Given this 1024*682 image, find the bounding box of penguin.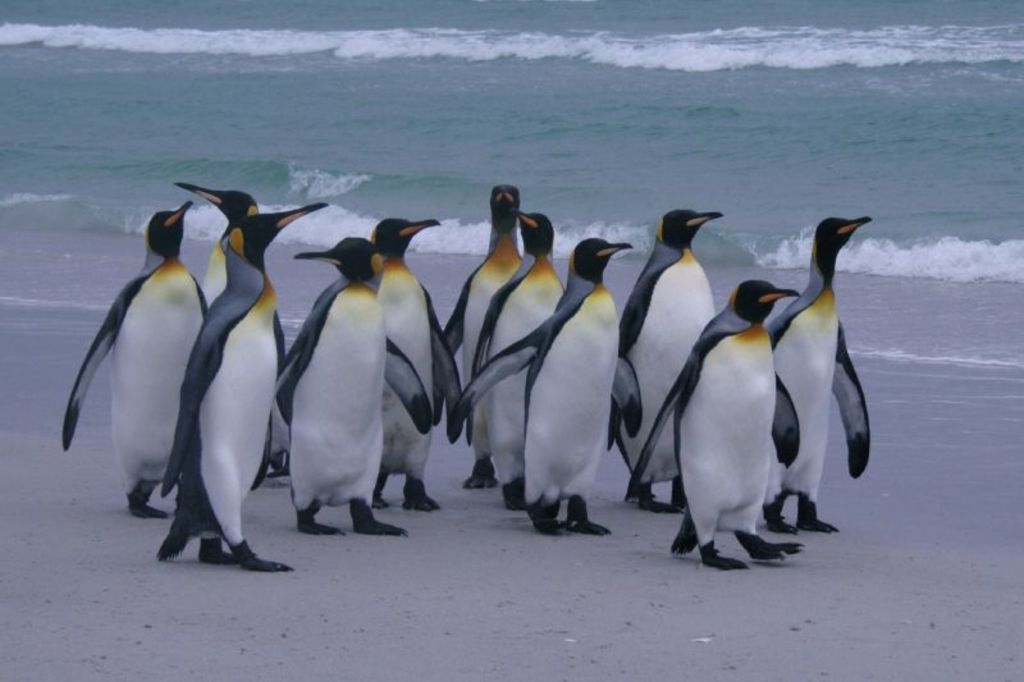
bbox=[362, 210, 465, 426].
